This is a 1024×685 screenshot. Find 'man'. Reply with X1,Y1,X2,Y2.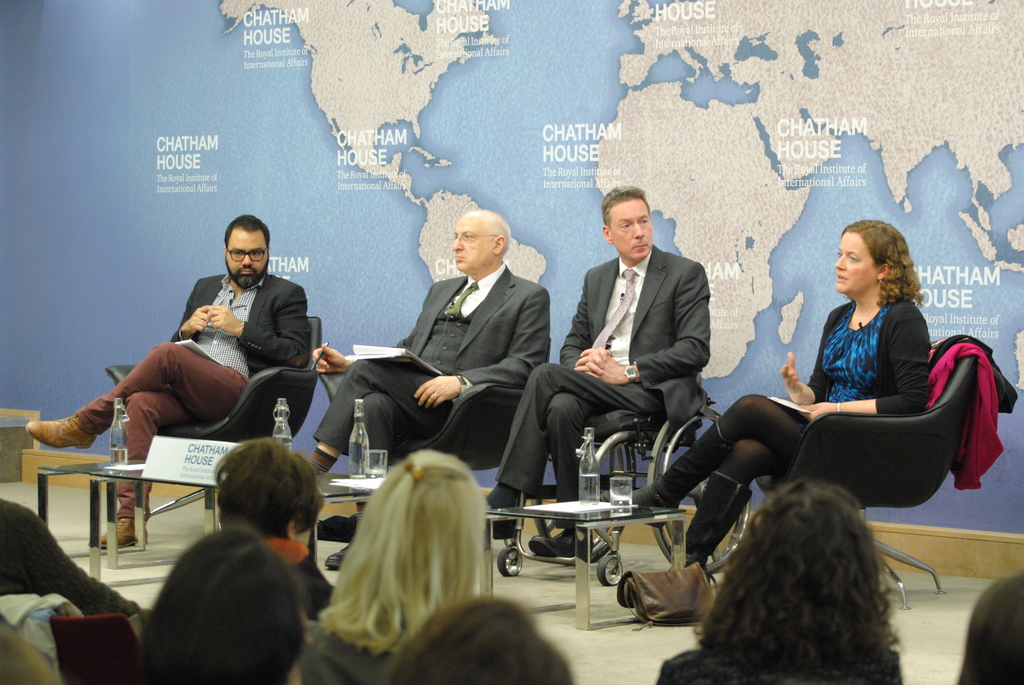
310,207,552,568.
